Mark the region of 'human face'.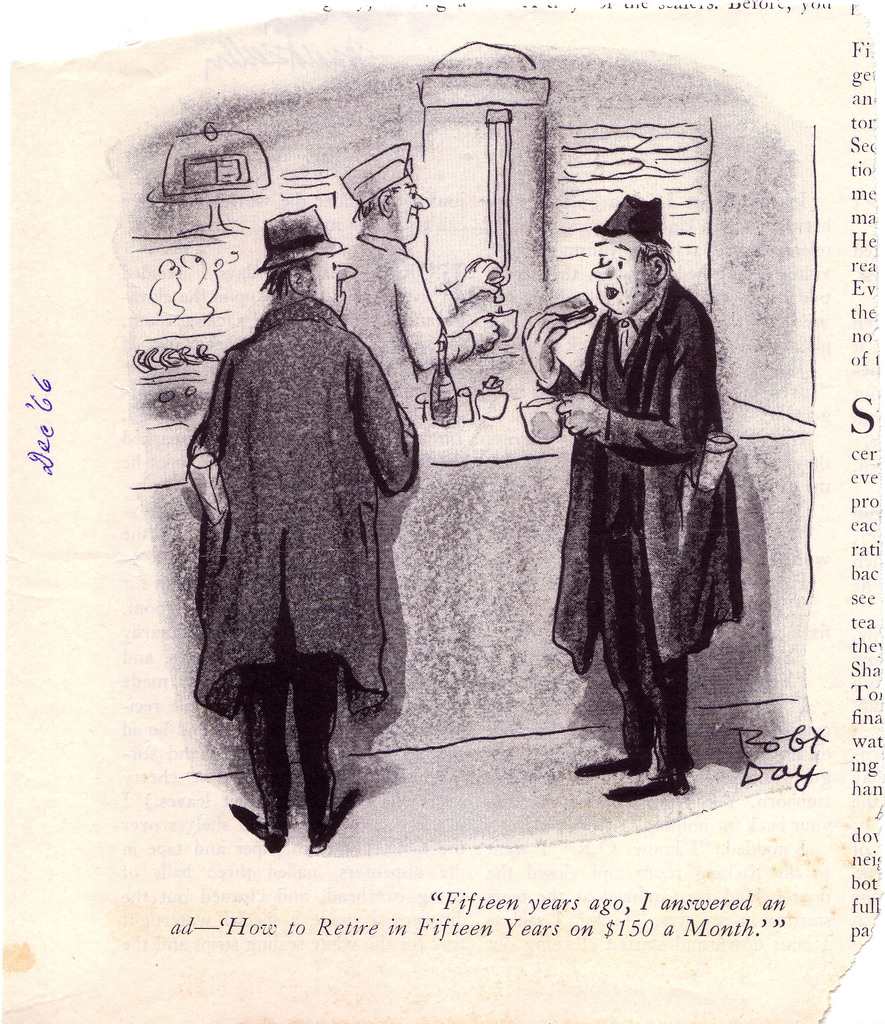
Region: box(312, 252, 359, 319).
